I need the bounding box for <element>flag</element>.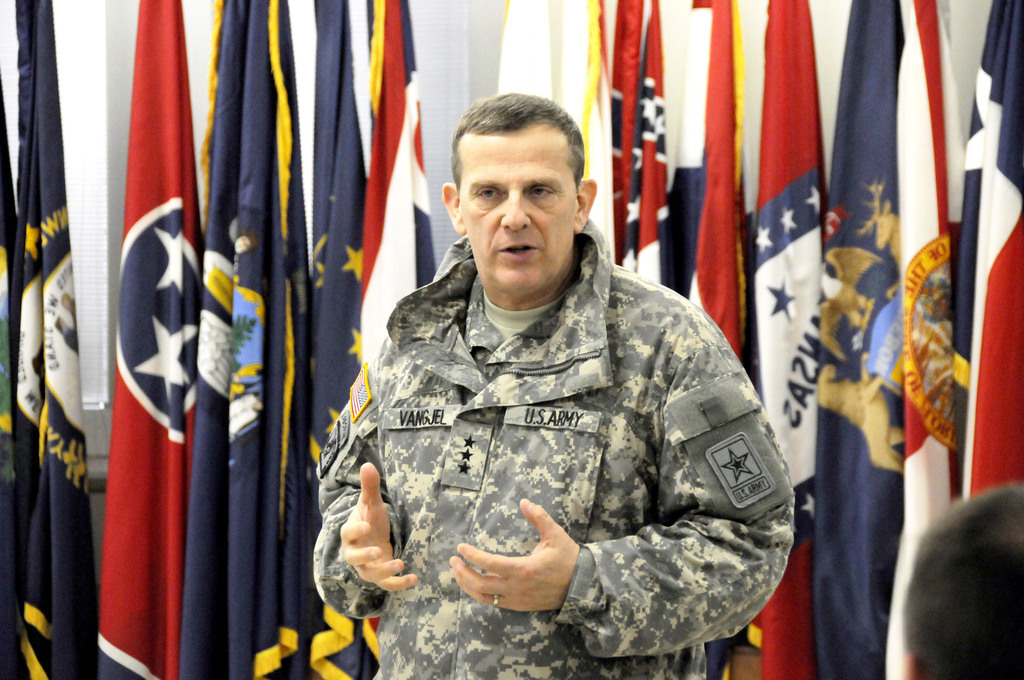
Here it is: [803,0,904,679].
